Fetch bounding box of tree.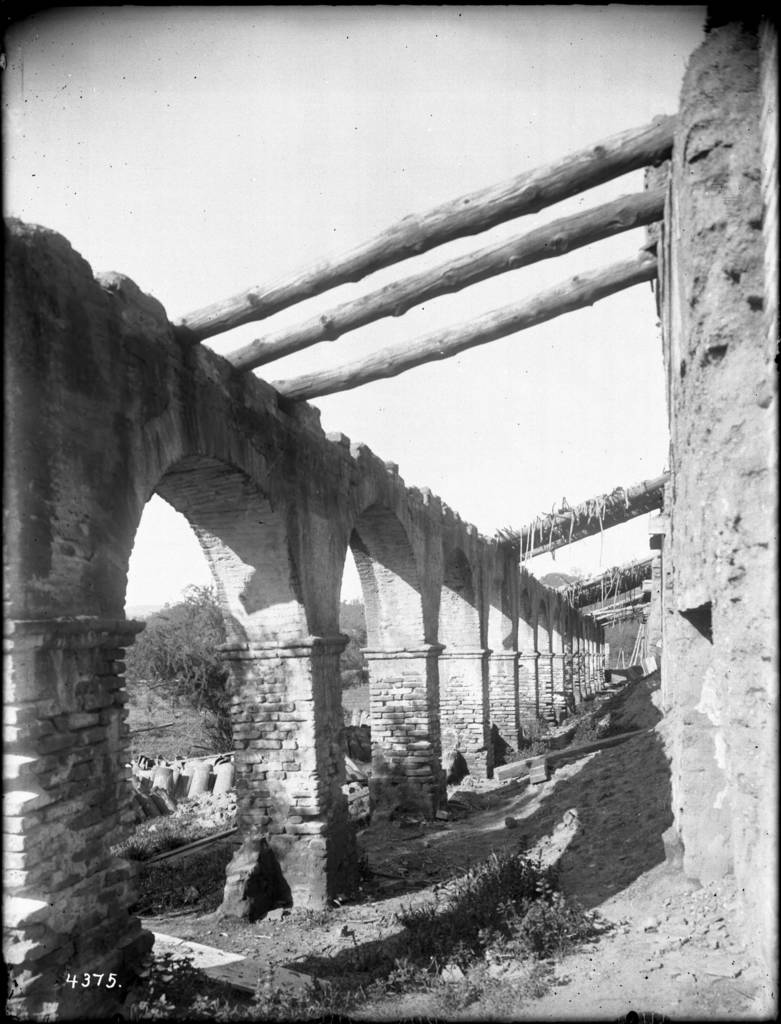
Bbox: select_region(126, 577, 230, 723).
